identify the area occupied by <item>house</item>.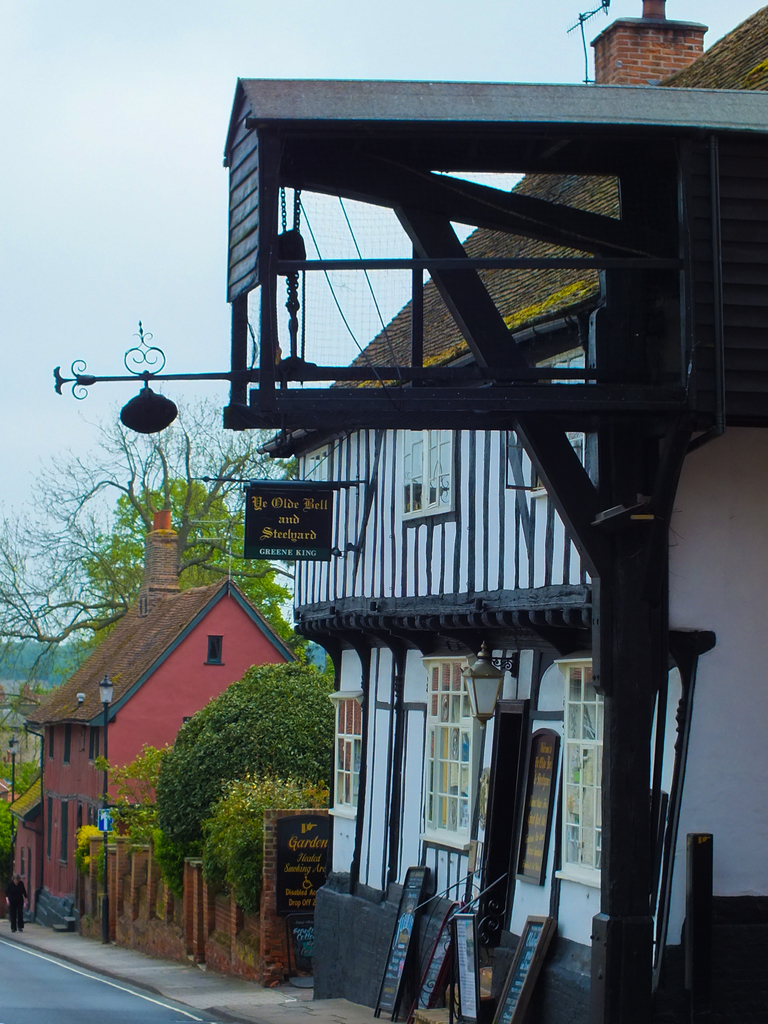
Area: <box>54,0,765,1023</box>.
